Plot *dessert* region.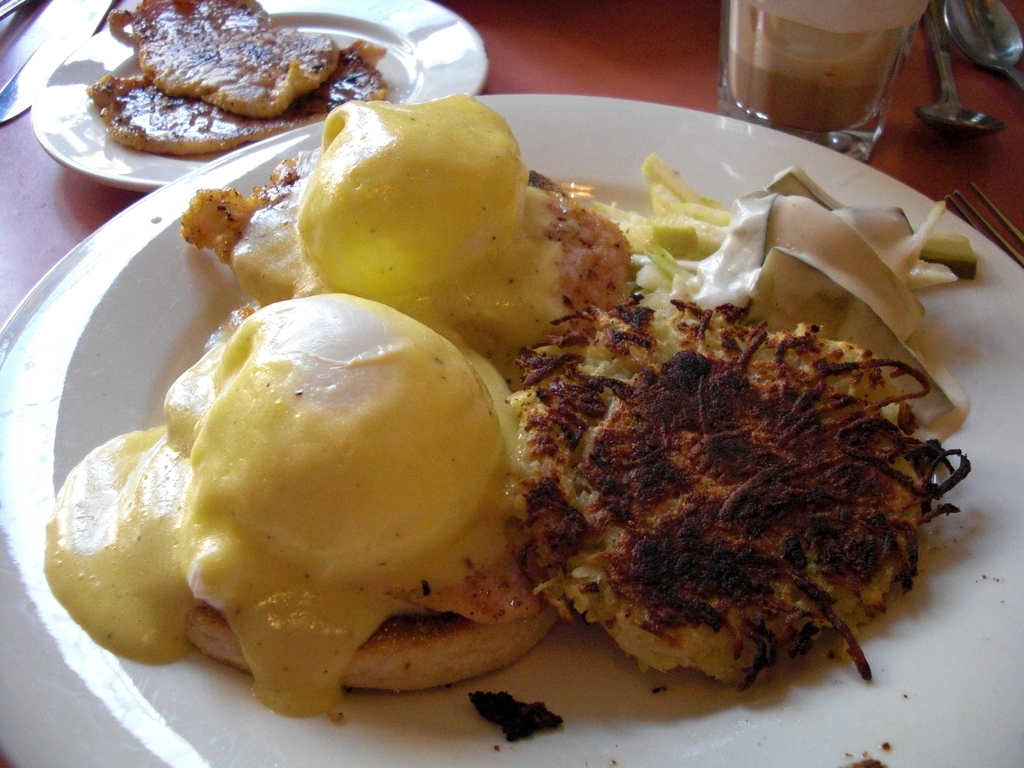
Plotted at bbox(179, 100, 680, 387).
